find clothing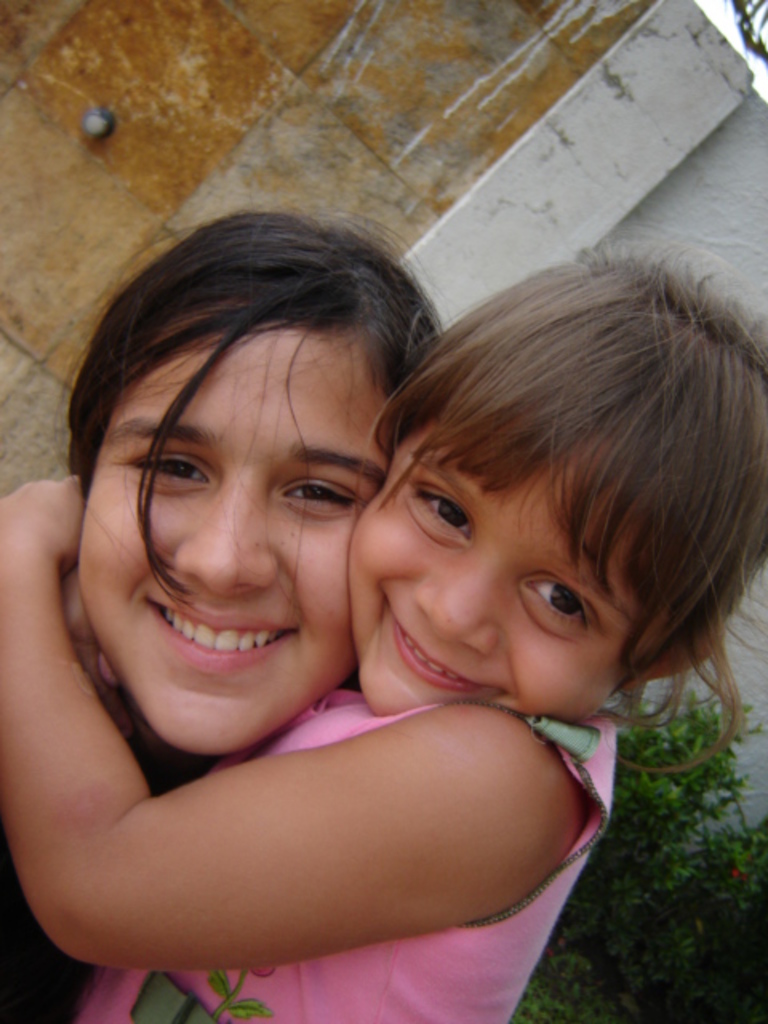
{"left": 70, "top": 714, "right": 616, "bottom": 1022}
